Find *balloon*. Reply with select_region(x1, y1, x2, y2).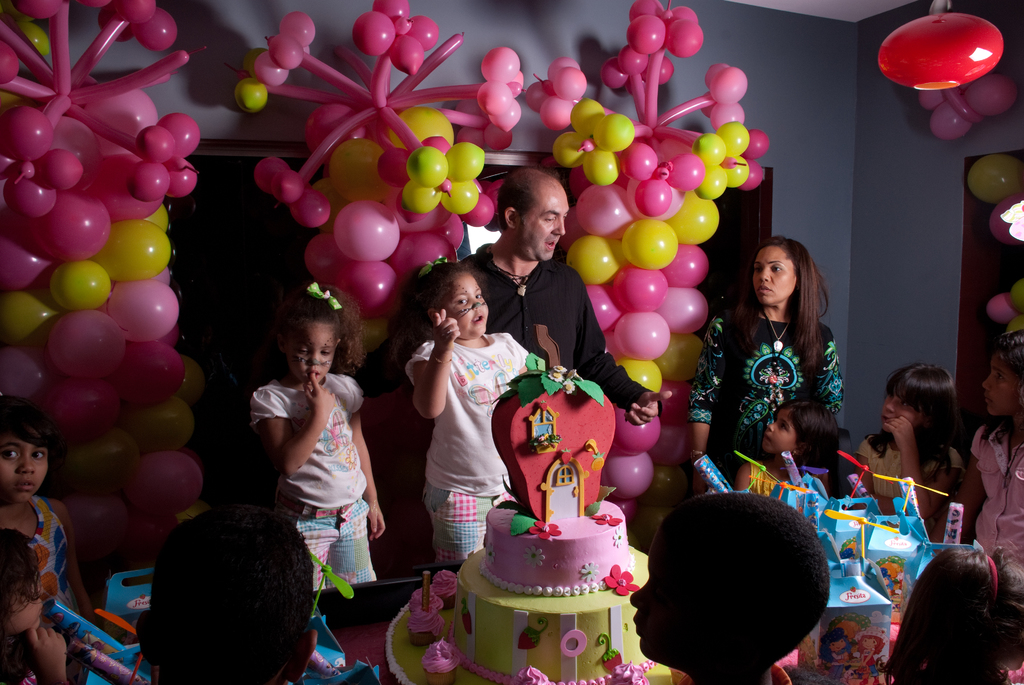
select_region(238, 77, 267, 114).
